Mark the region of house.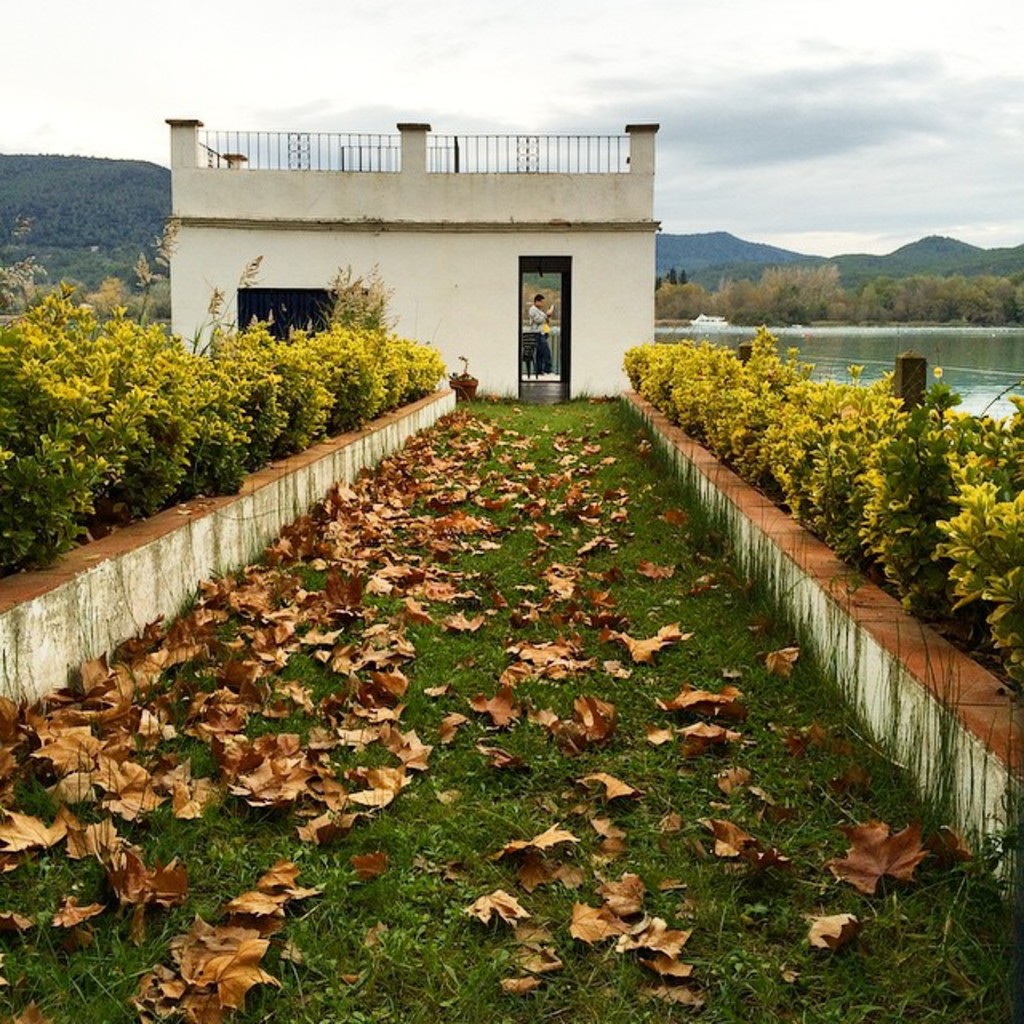
Region: rect(171, 114, 669, 402).
